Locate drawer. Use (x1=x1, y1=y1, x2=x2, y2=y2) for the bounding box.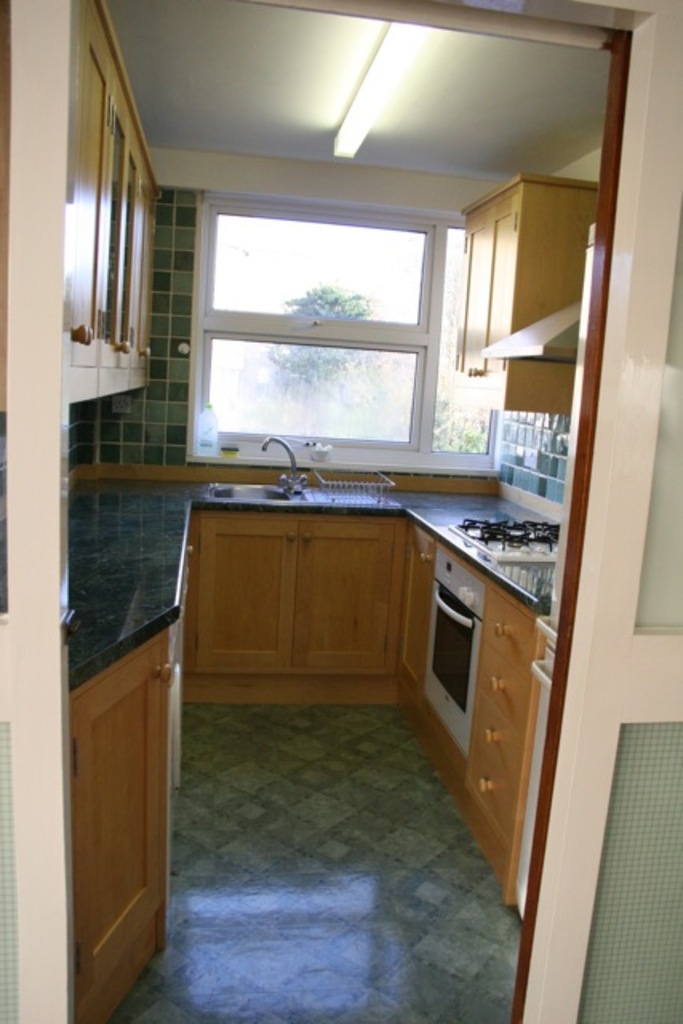
(x1=481, y1=592, x2=534, y2=680).
